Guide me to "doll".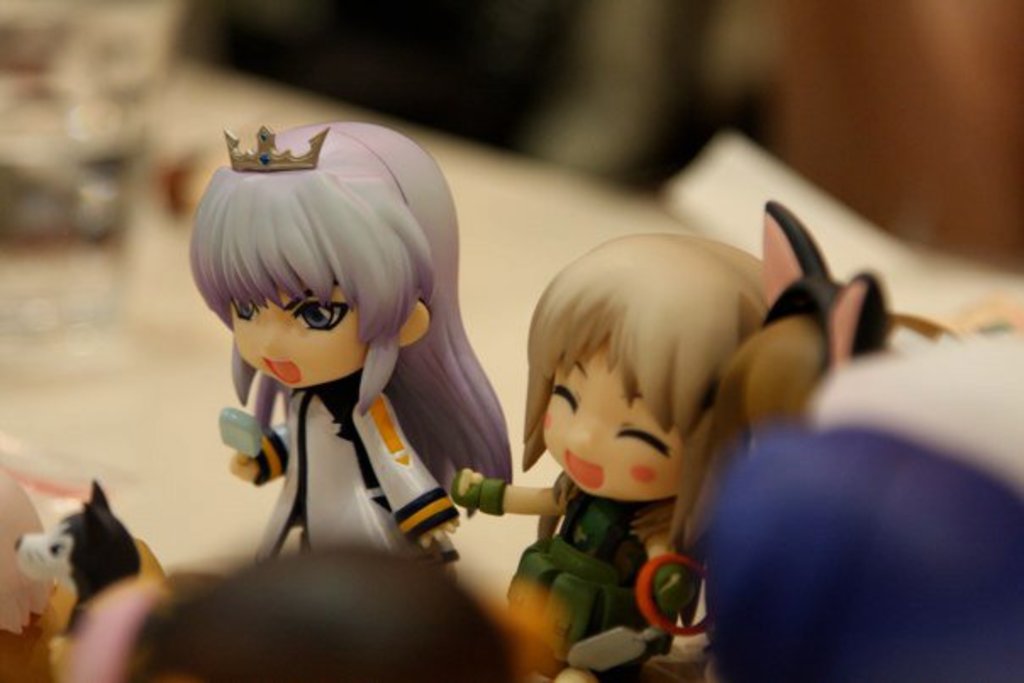
Guidance: pyautogui.locateOnScreen(434, 208, 932, 681).
